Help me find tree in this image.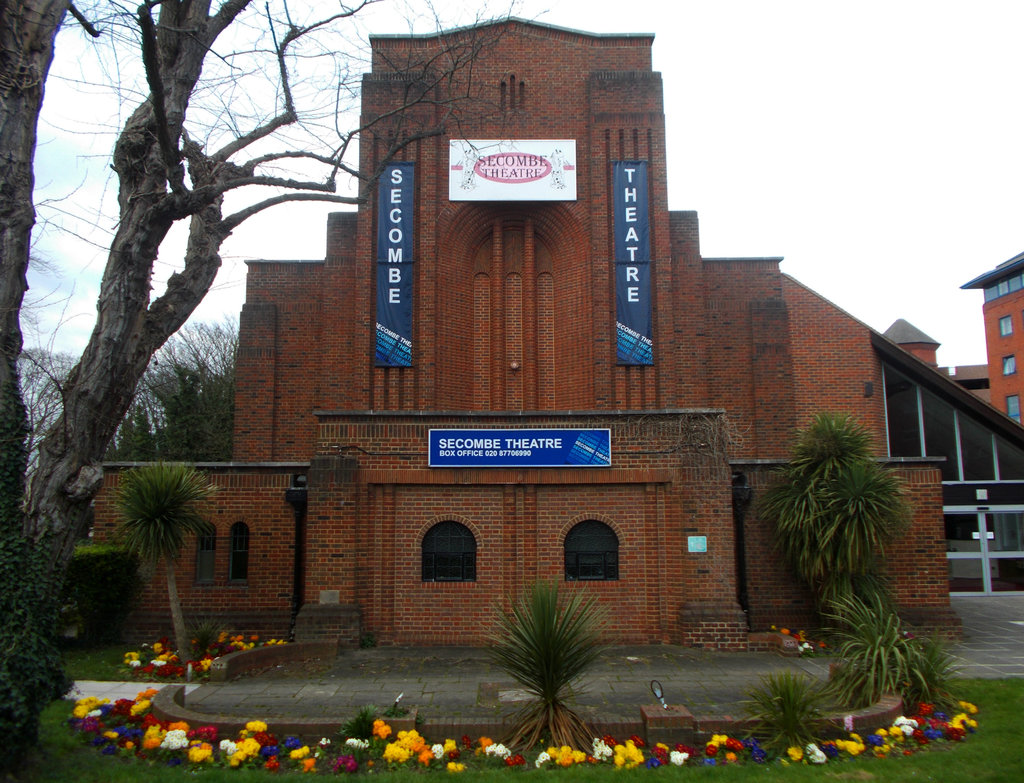
Found it: left=109, top=309, right=257, bottom=465.
